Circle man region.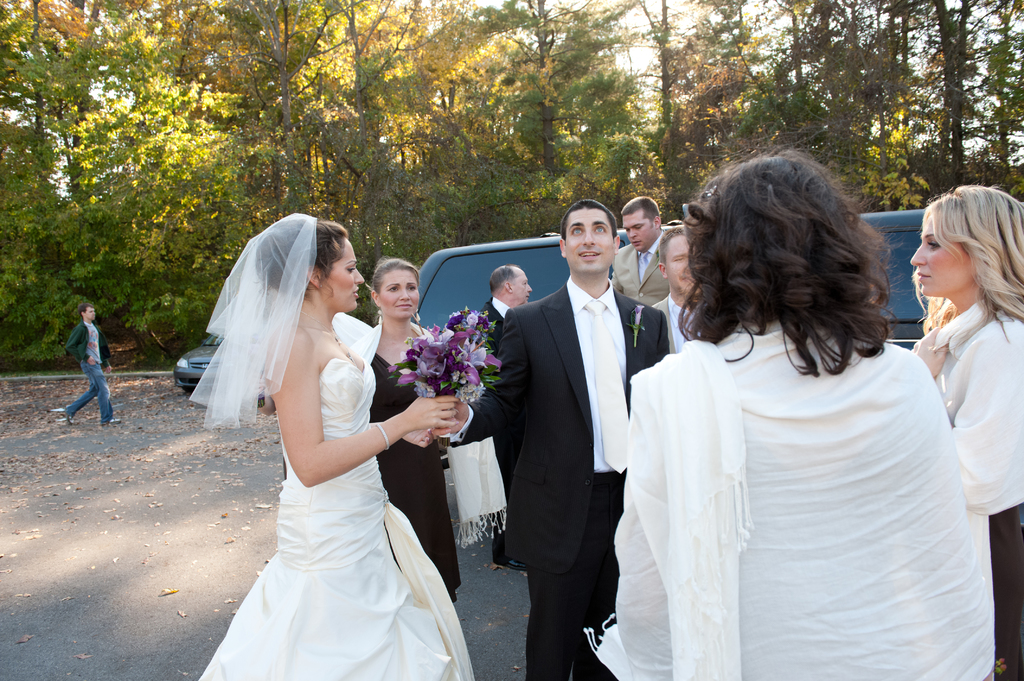
Region: [69,303,128,428].
